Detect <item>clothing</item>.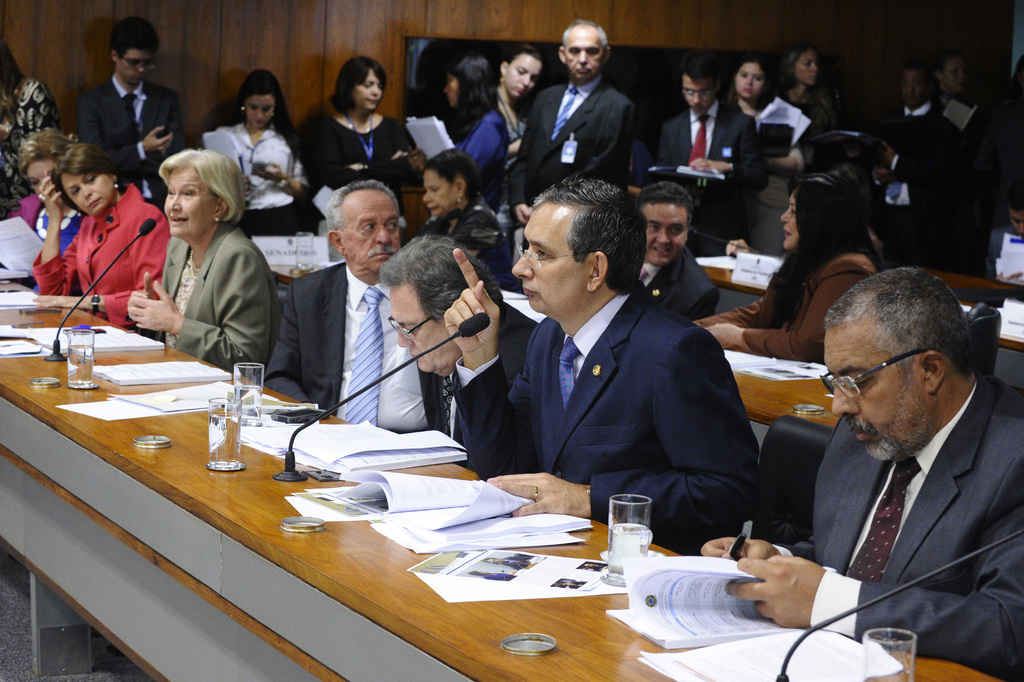
Detected at x1=318 y1=106 x2=432 y2=197.
